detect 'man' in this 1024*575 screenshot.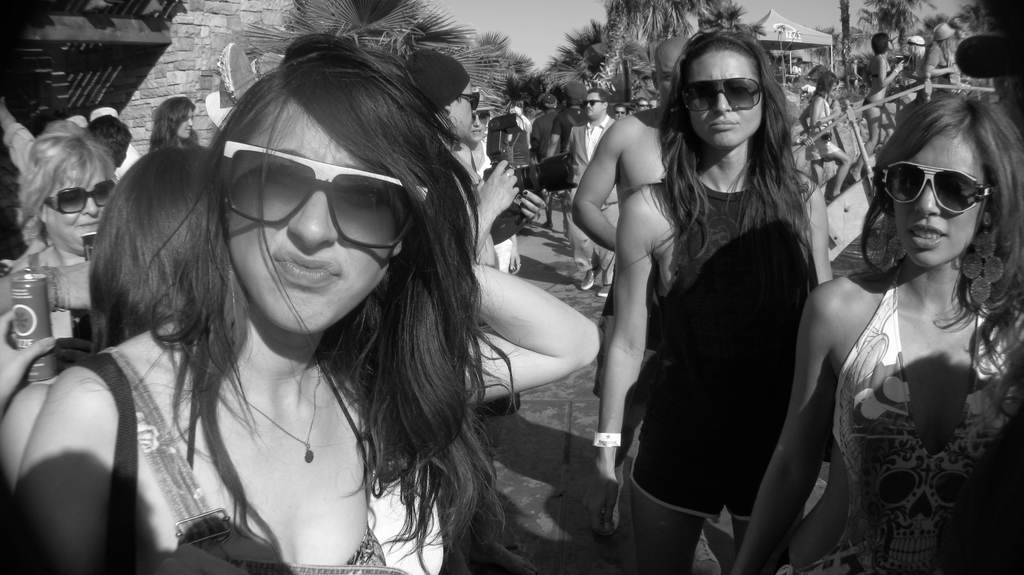
Detection: region(529, 91, 559, 229).
